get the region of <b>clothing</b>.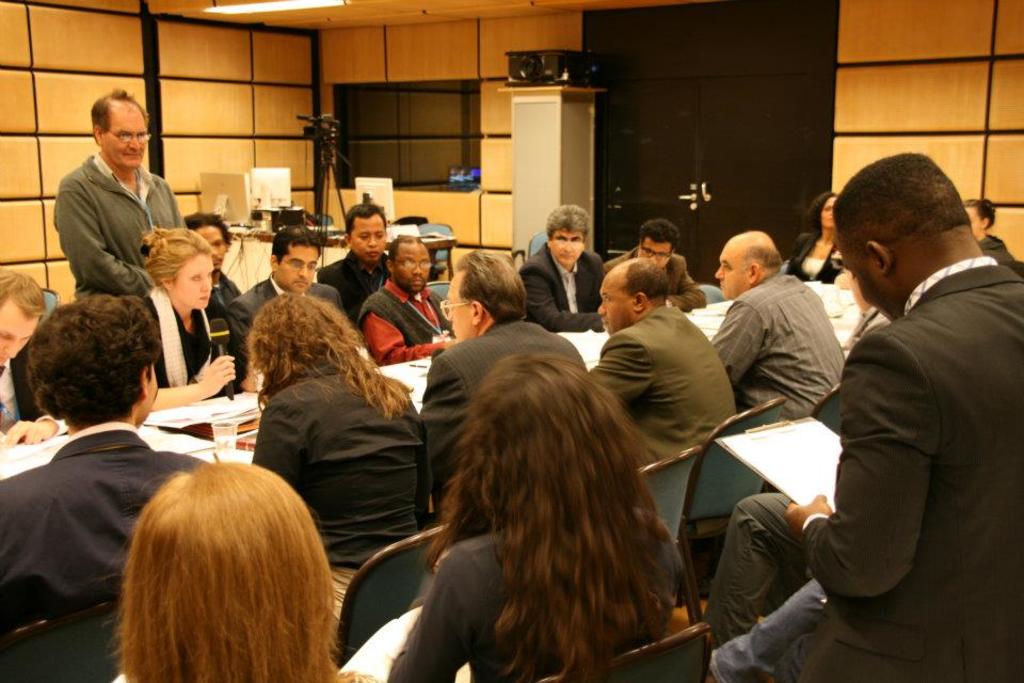
[left=416, top=307, right=576, bottom=467].
